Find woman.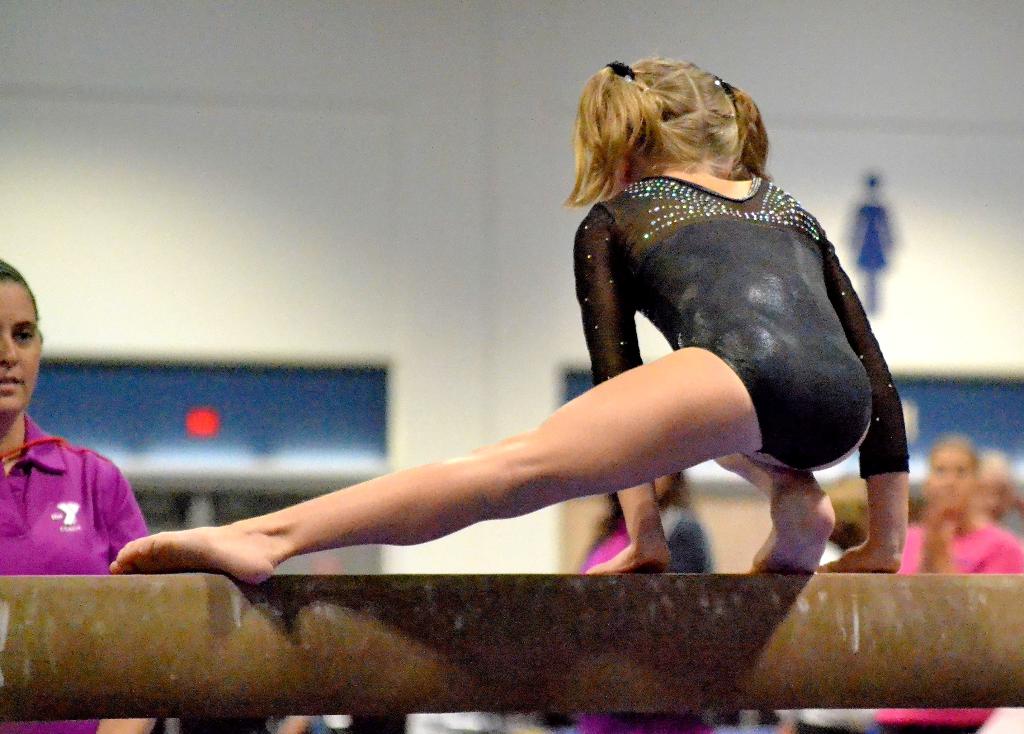
[left=0, top=253, right=159, bottom=733].
